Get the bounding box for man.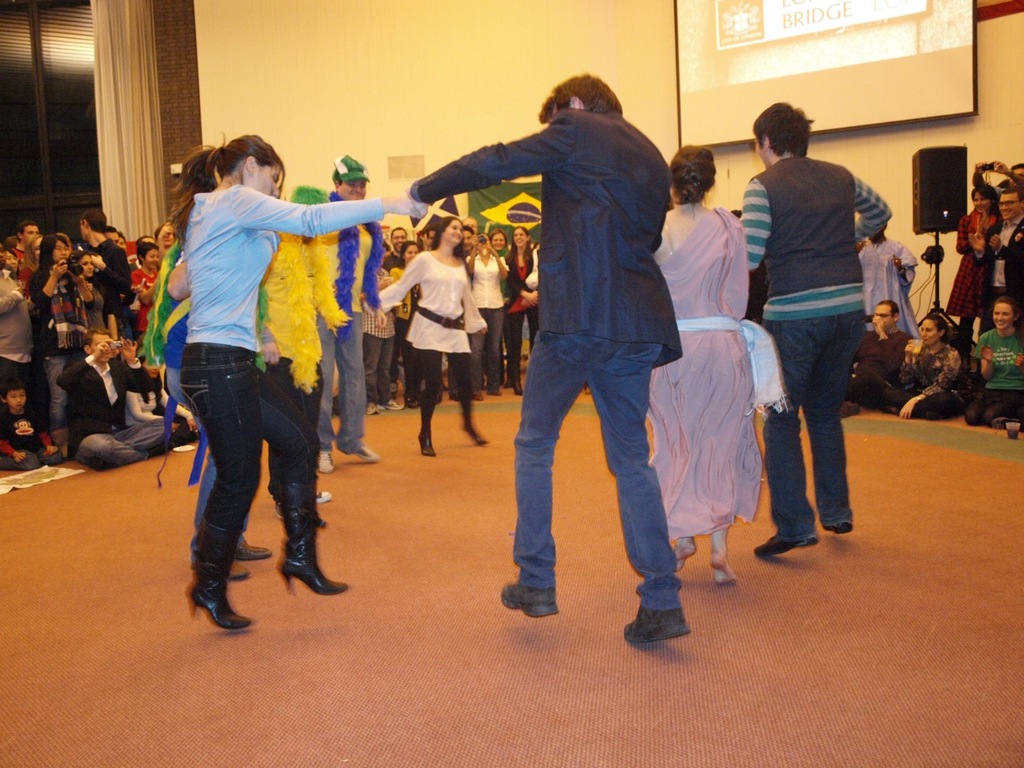
rect(834, 302, 906, 431).
